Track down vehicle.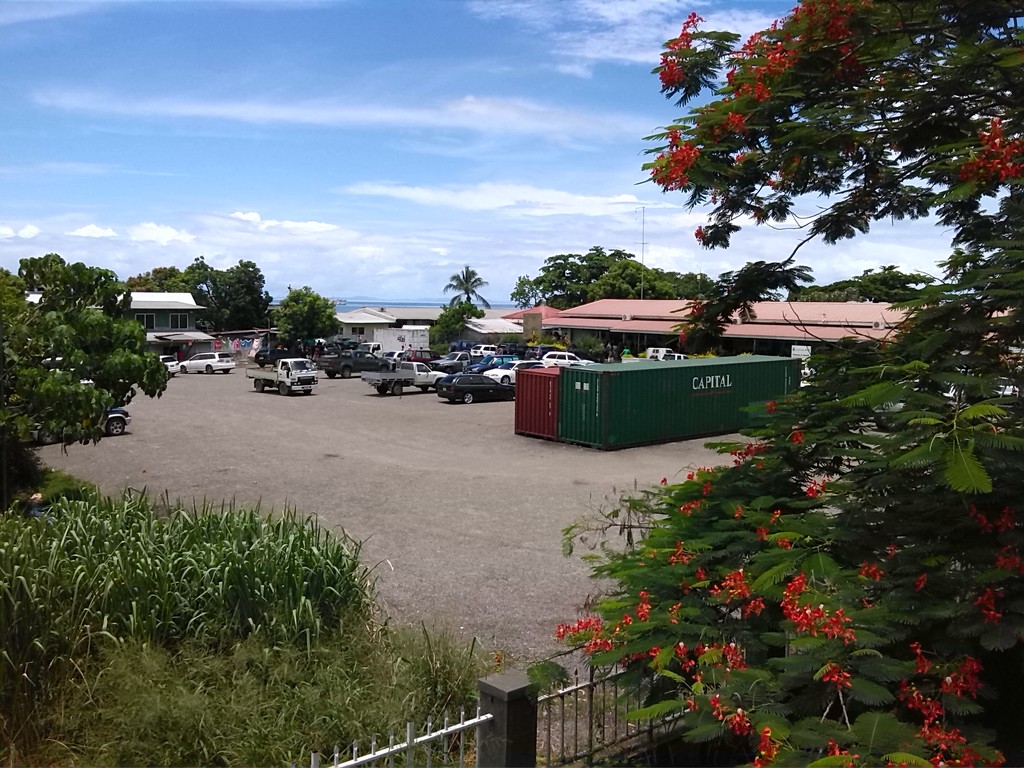
Tracked to bbox(177, 349, 242, 373).
